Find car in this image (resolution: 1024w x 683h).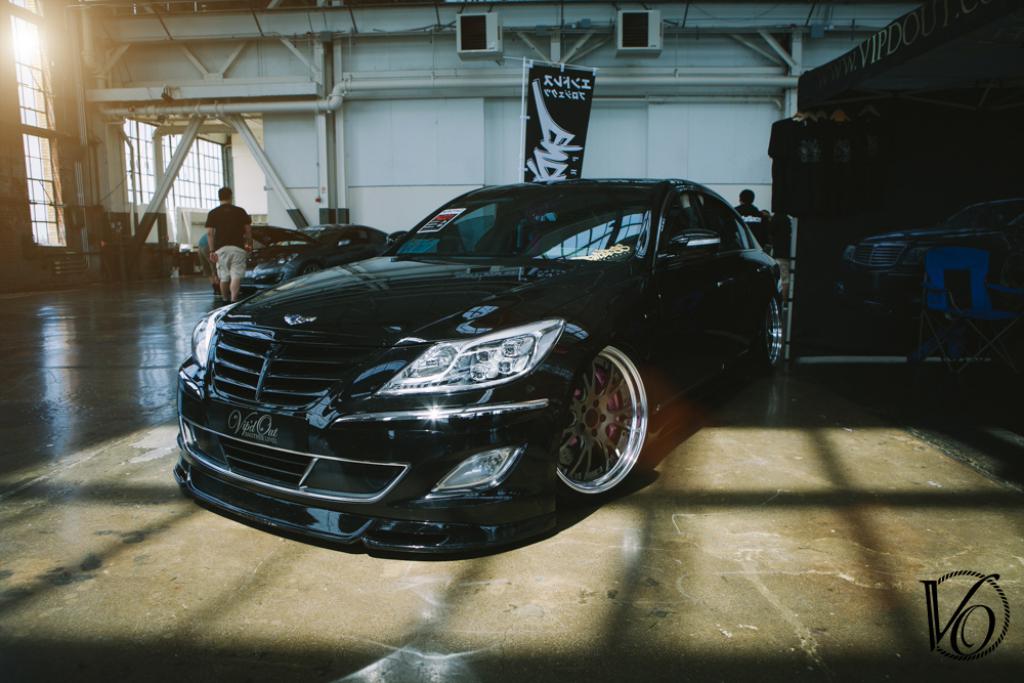
bbox=(834, 191, 1023, 325).
